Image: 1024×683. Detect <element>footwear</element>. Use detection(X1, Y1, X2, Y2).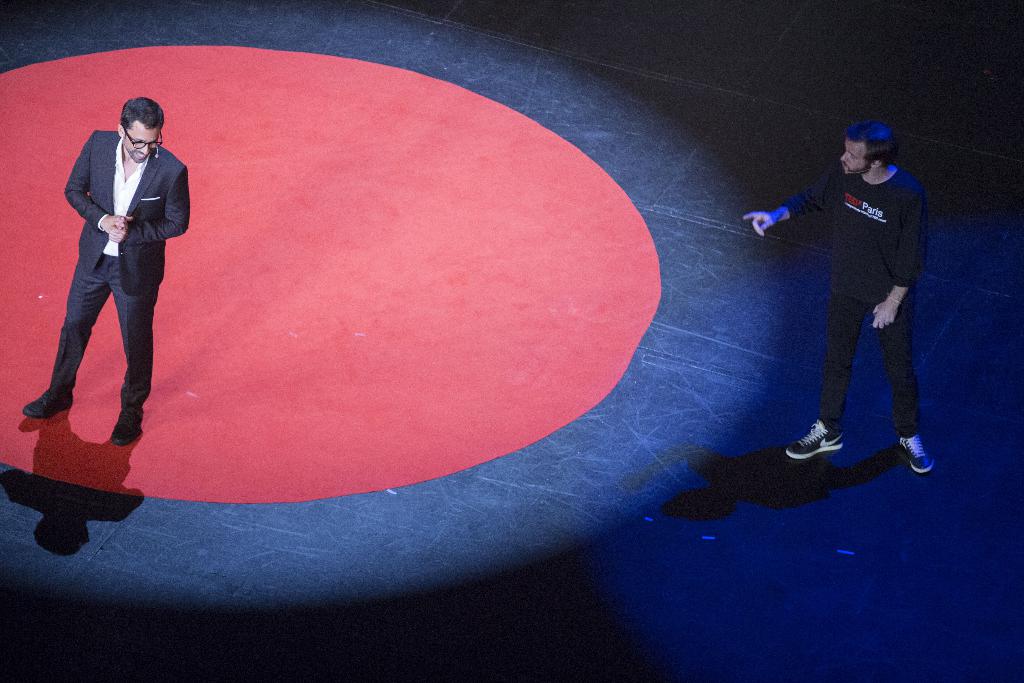
detection(787, 417, 847, 457).
